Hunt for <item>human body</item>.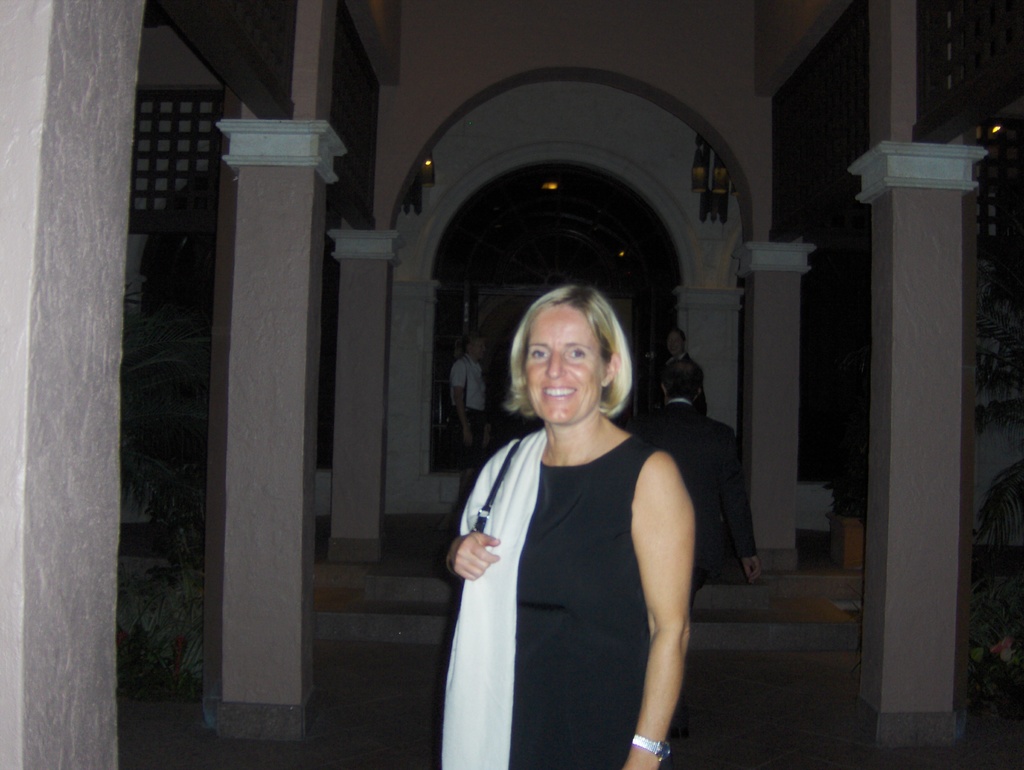
Hunted down at {"x1": 432, "y1": 274, "x2": 716, "y2": 769}.
